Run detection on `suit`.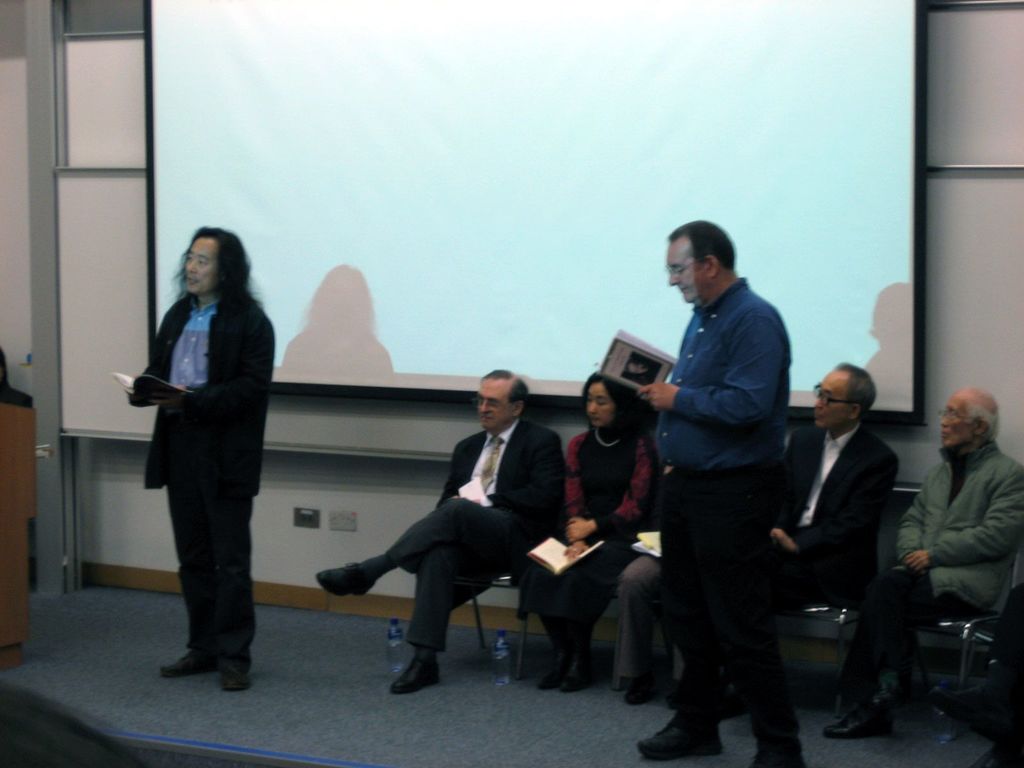
Result: <bbox>689, 419, 902, 701</bbox>.
